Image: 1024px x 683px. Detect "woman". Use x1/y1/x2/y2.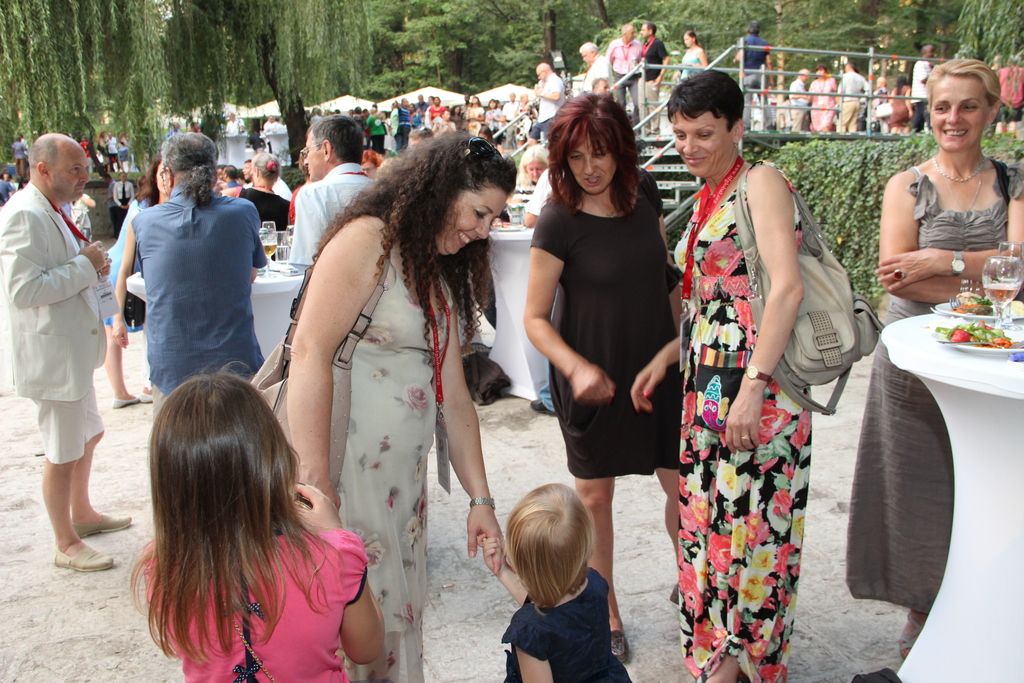
626/68/816/682.
